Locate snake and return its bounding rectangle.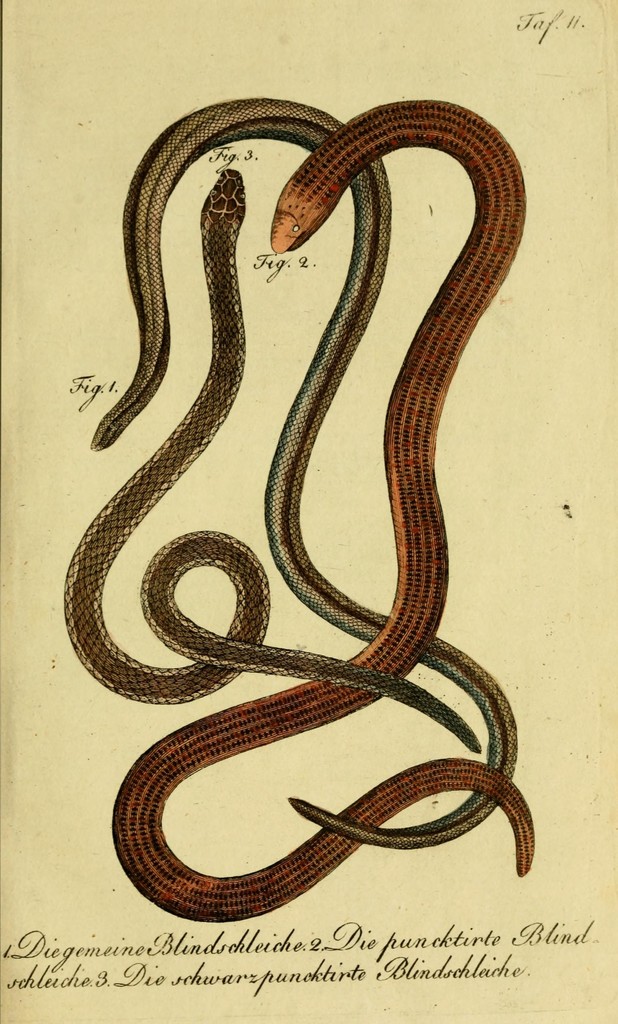
region(89, 102, 512, 841).
